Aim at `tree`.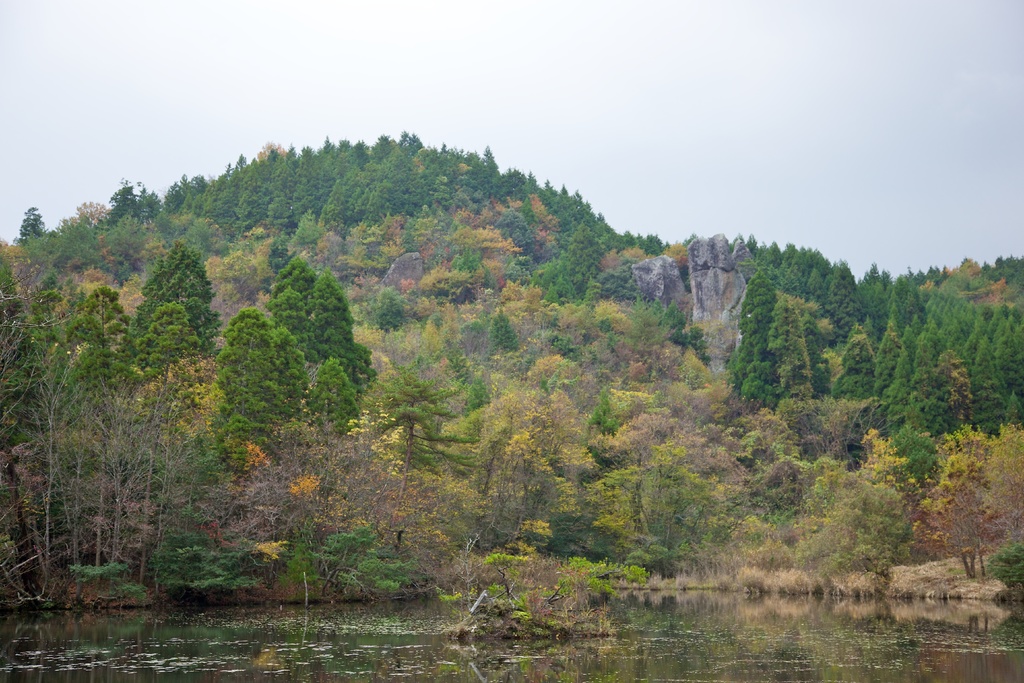
Aimed at box=[945, 350, 976, 424].
